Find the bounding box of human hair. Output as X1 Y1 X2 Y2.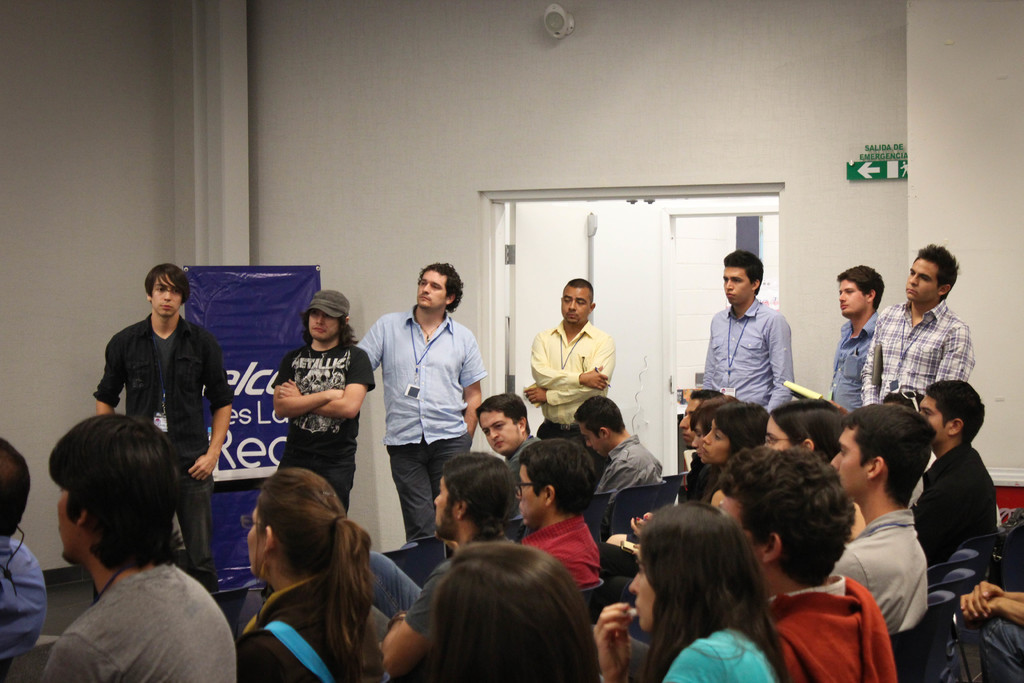
639 500 792 682.
